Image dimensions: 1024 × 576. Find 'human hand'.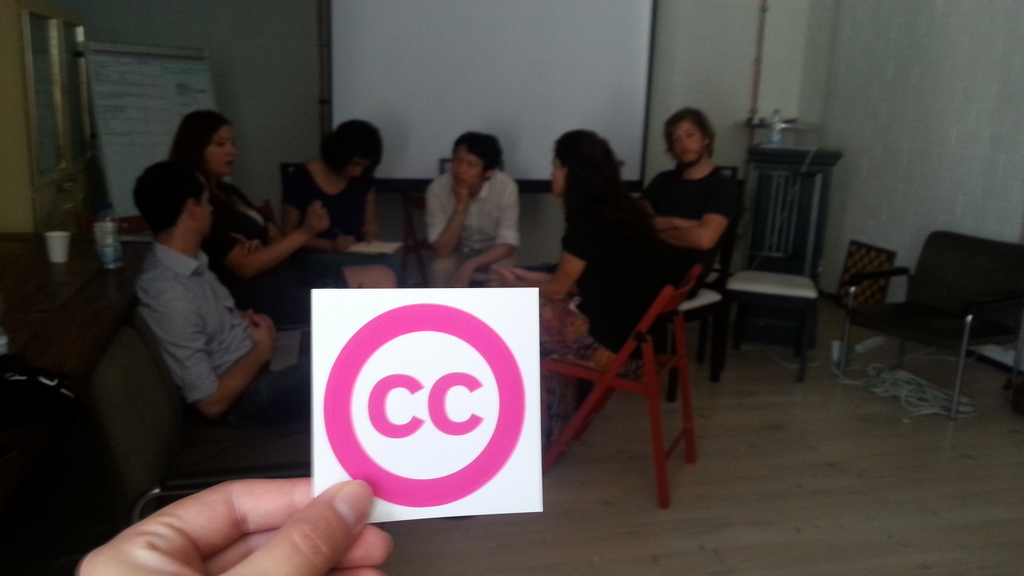
bbox(452, 177, 470, 210).
